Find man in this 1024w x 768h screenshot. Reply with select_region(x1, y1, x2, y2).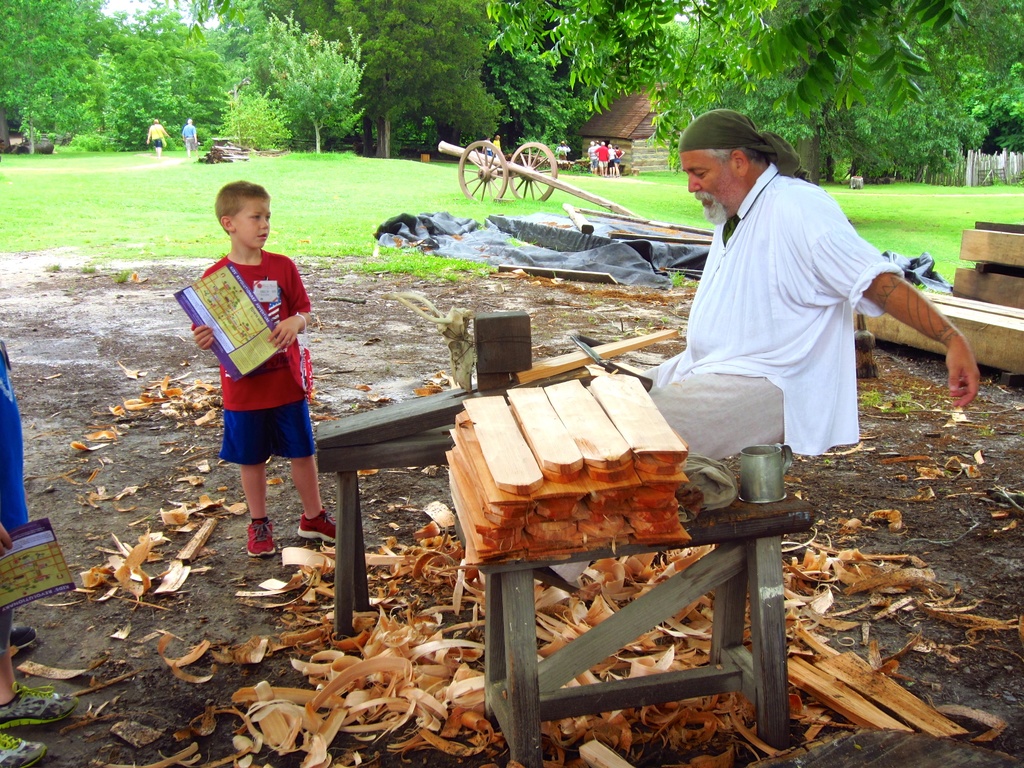
select_region(589, 140, 605, 177).
